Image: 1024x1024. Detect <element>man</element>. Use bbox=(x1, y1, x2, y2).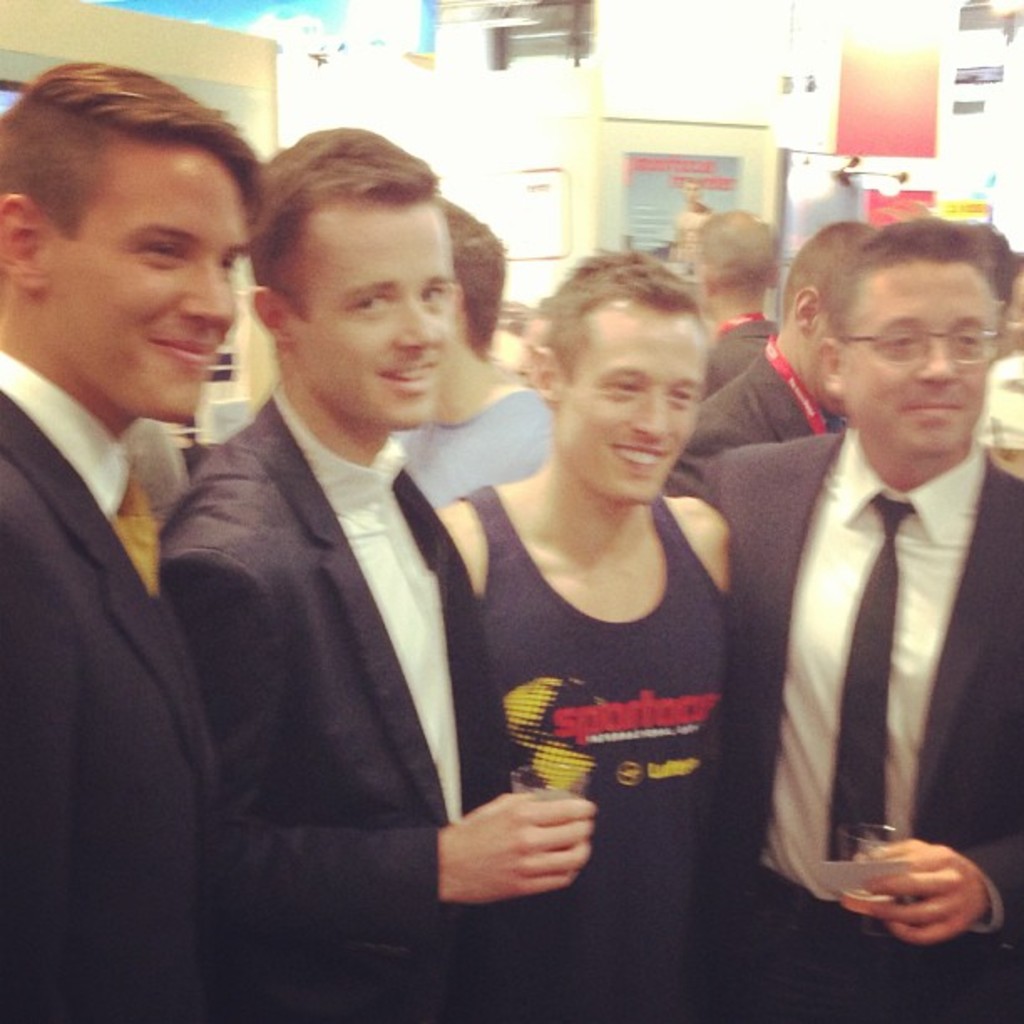
bbox=(425, 244, 728, 1022).
